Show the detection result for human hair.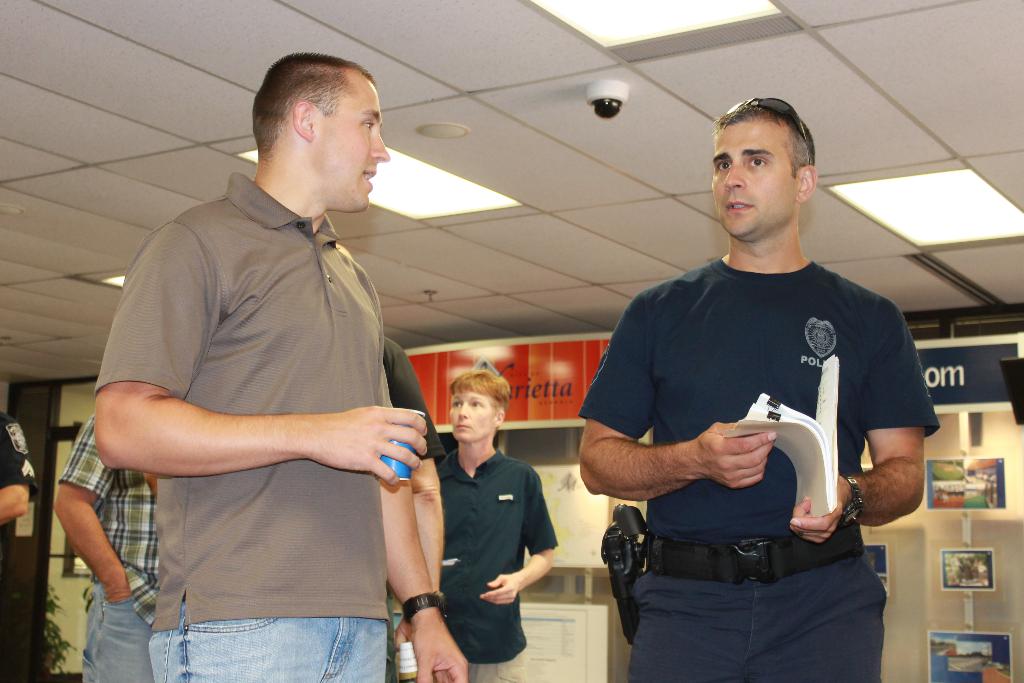
x1=250 y1=52 x2=376 y2=156.
